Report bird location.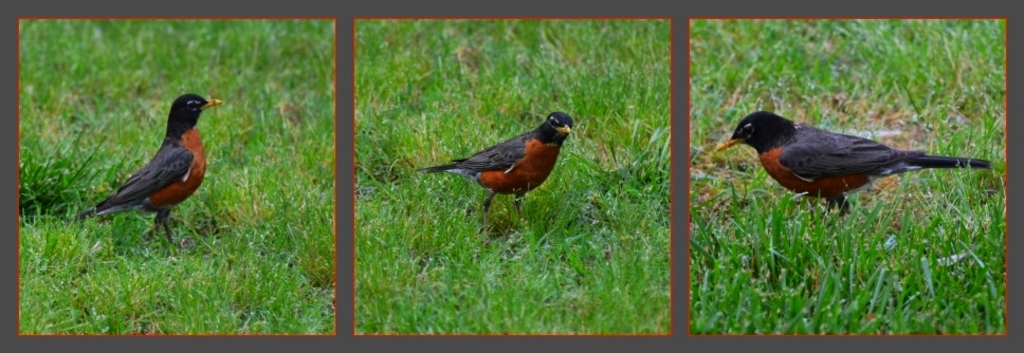
Report: [80, 90, 224, 257].
